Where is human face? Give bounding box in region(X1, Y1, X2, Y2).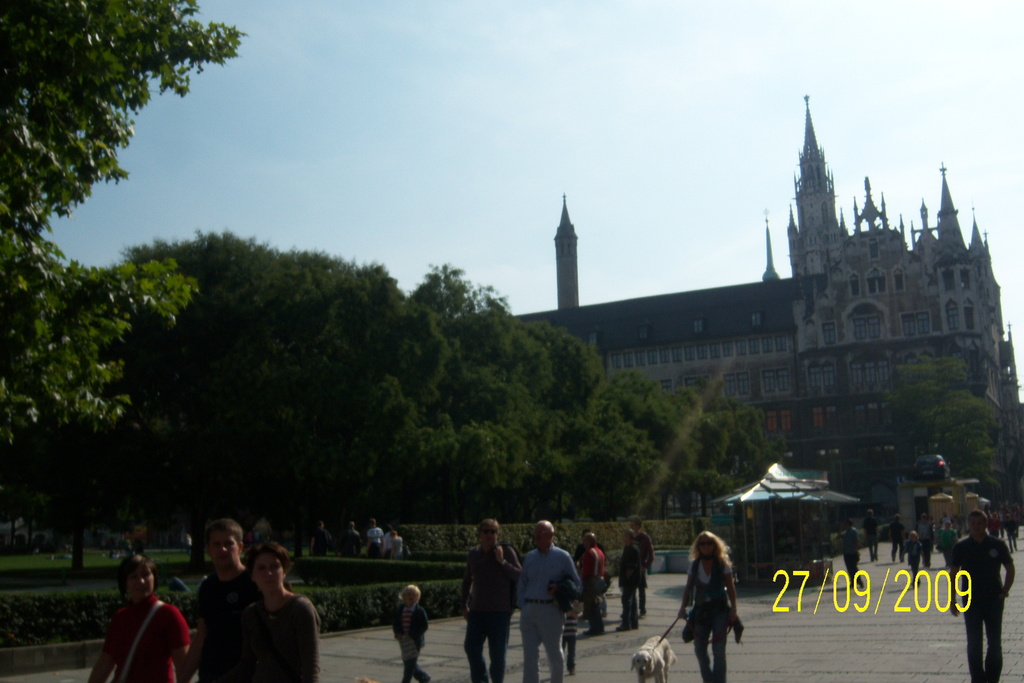
region(966, 507, 986, 537).
